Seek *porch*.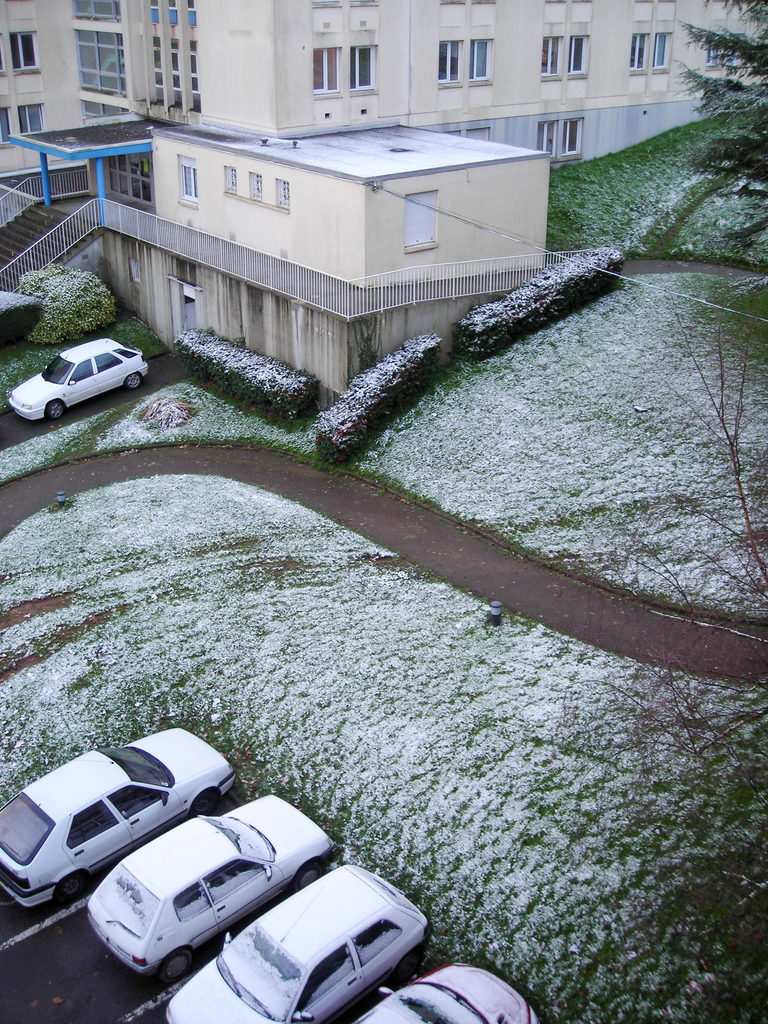
bbox=(0, 192, 544, 323).
